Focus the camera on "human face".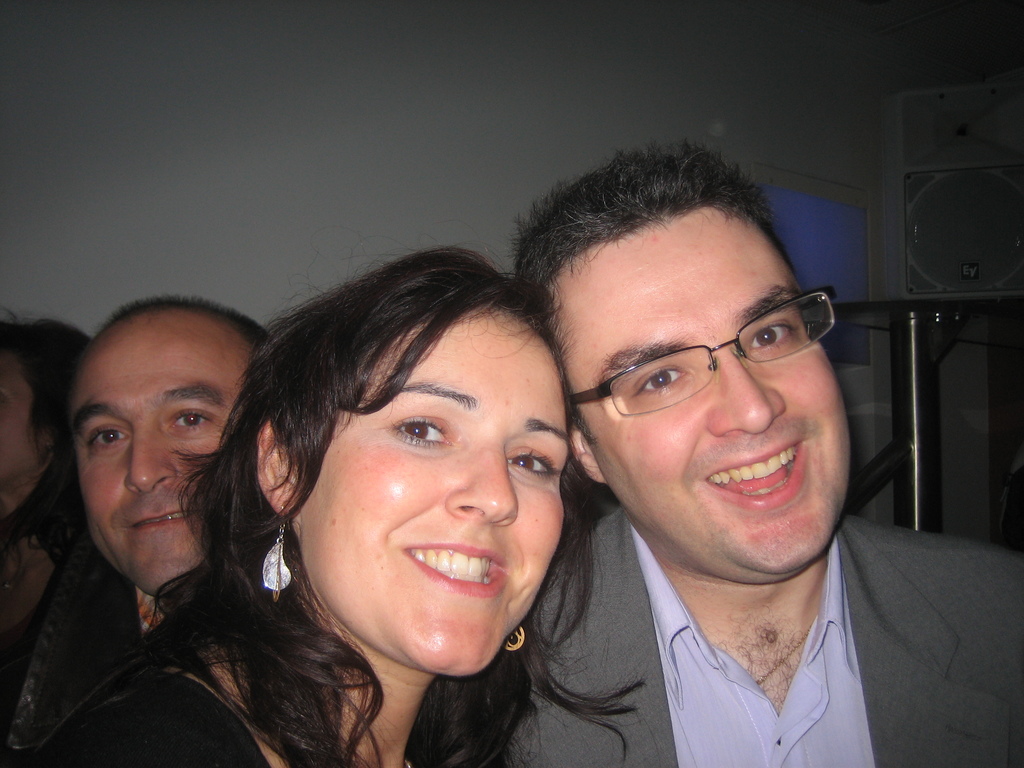
Focus region: {"x1": 0, "y1": 350, "x2": 45, "y2": 485}.
